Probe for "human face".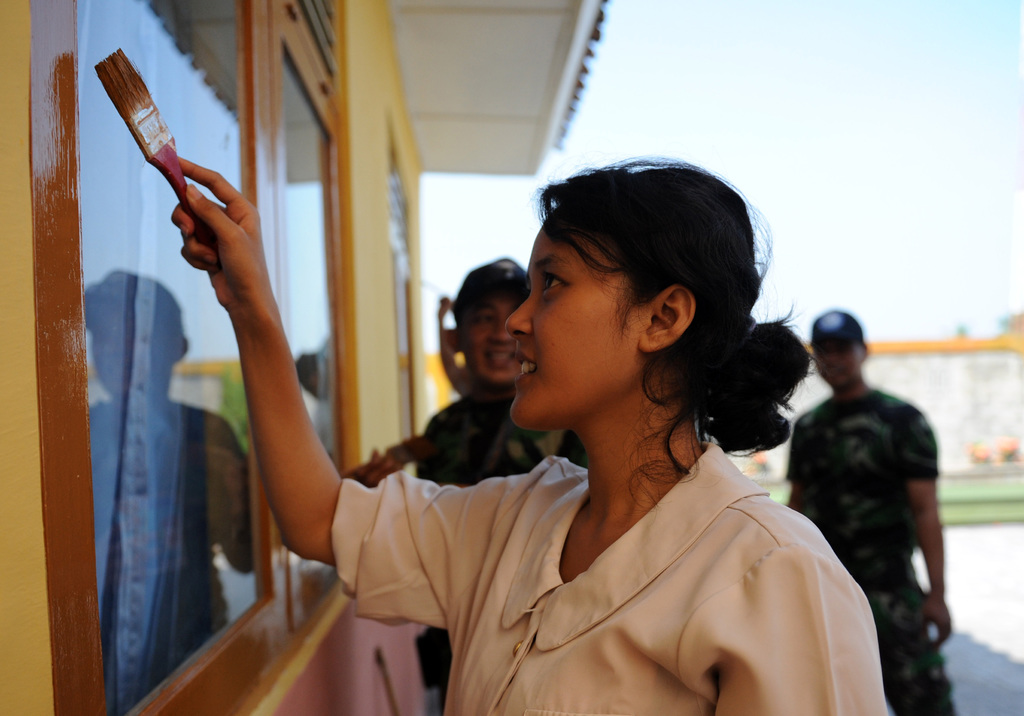
Probe result: {"left": 510, "top": 227, "right": 638, "bottom": 428}.
